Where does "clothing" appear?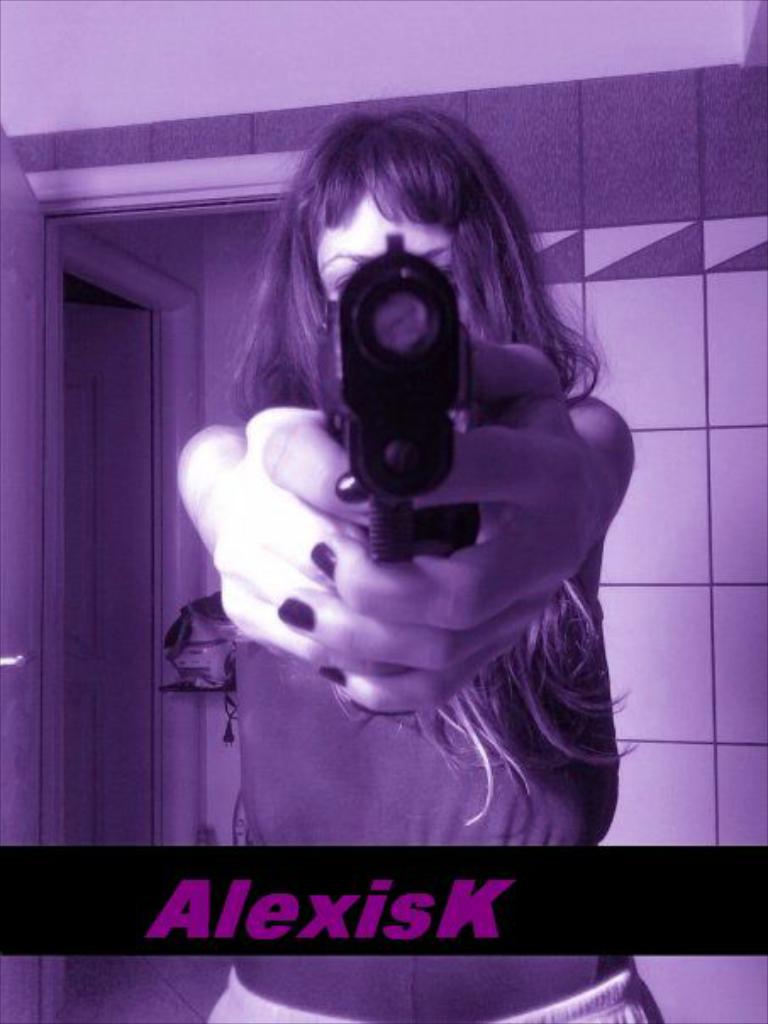
Appears at <region>215, 539, 653, 1022</region>.
